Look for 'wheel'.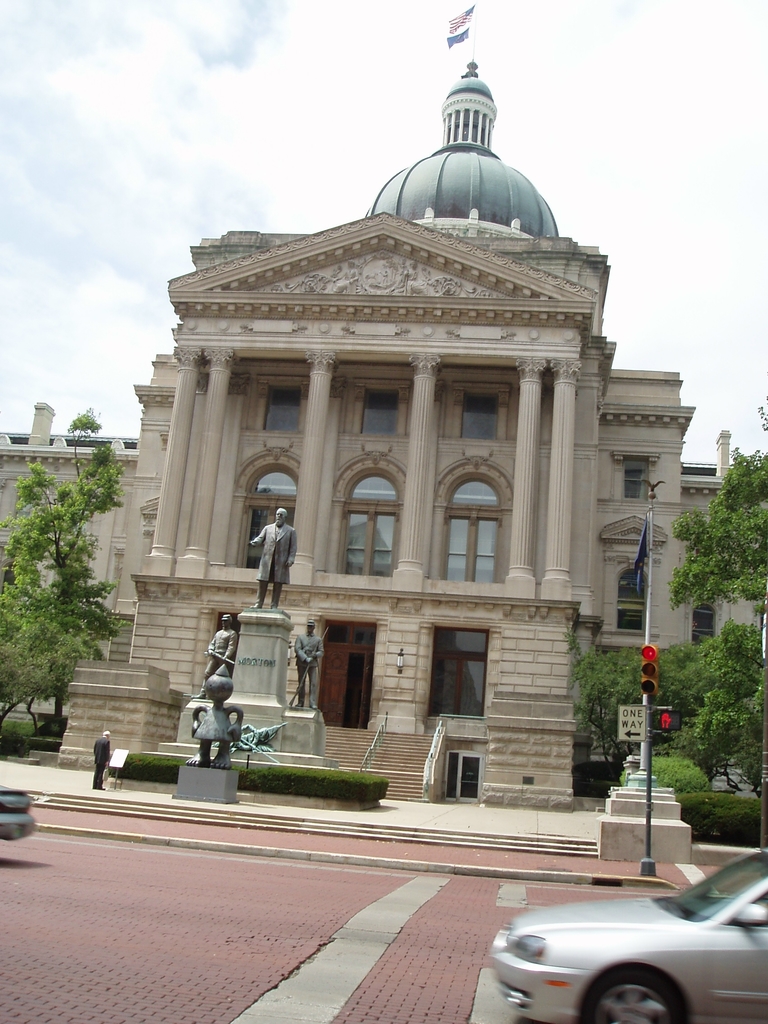
Found: locate(583, 958, 688, 1023).
